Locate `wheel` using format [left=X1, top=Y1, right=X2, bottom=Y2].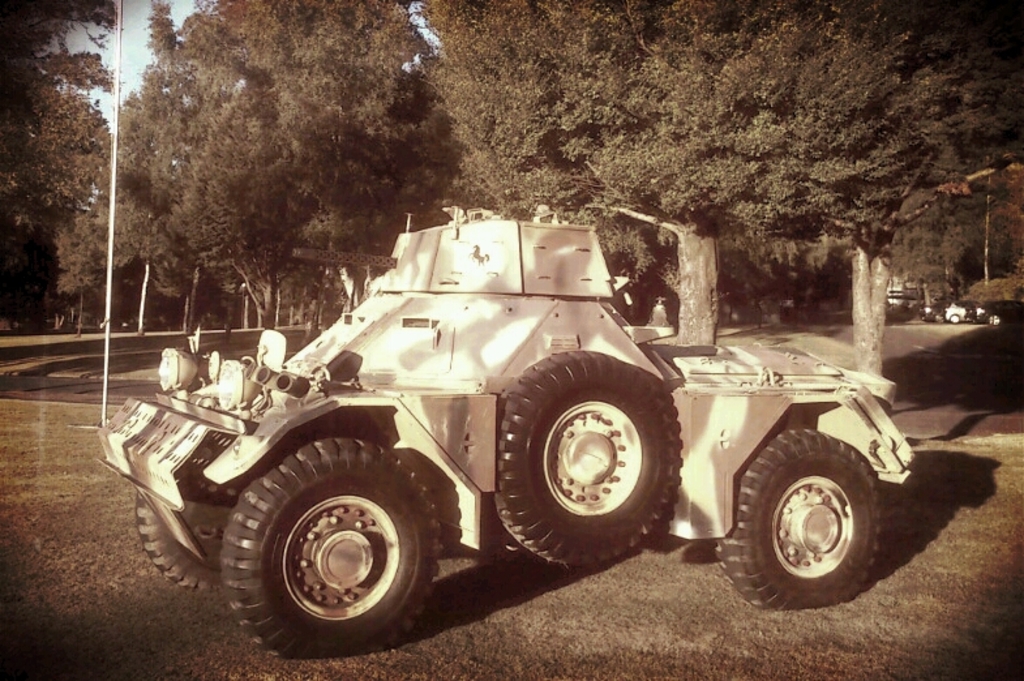
[left=222, top=433, right=440, bottom=660].
